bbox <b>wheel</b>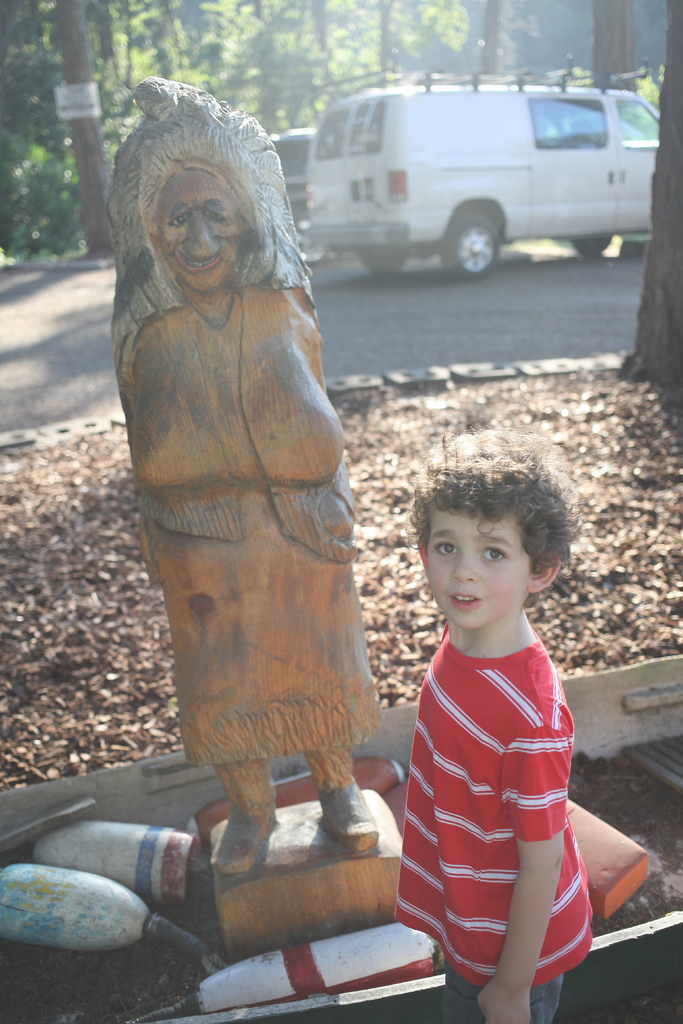
<box>355,247,404,277</box>
